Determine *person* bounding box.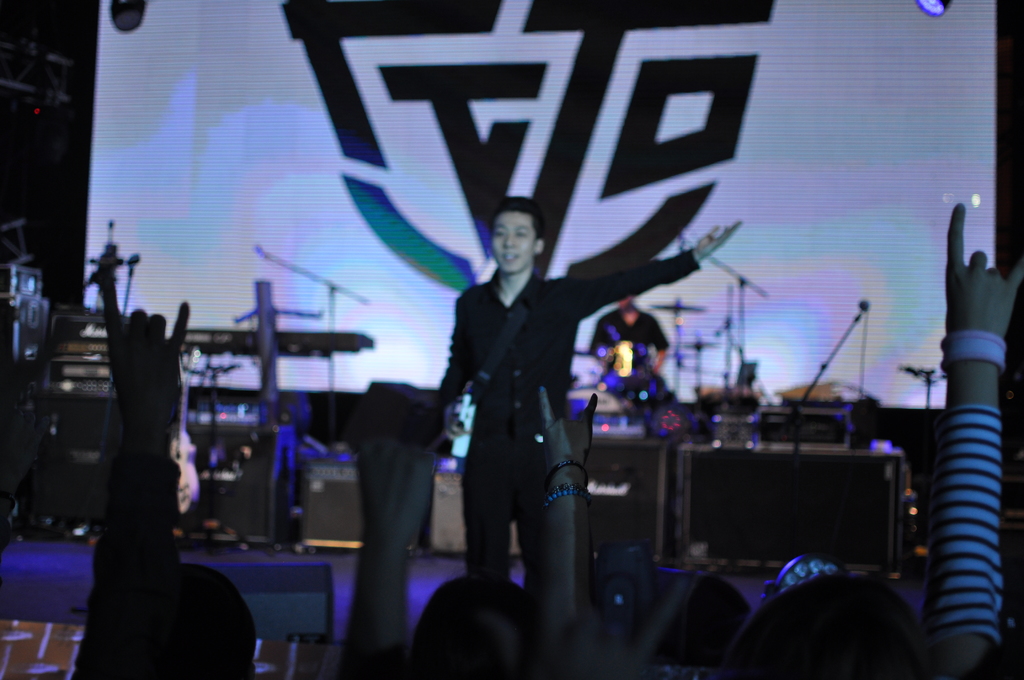
Determined: 589 295 668 405.
